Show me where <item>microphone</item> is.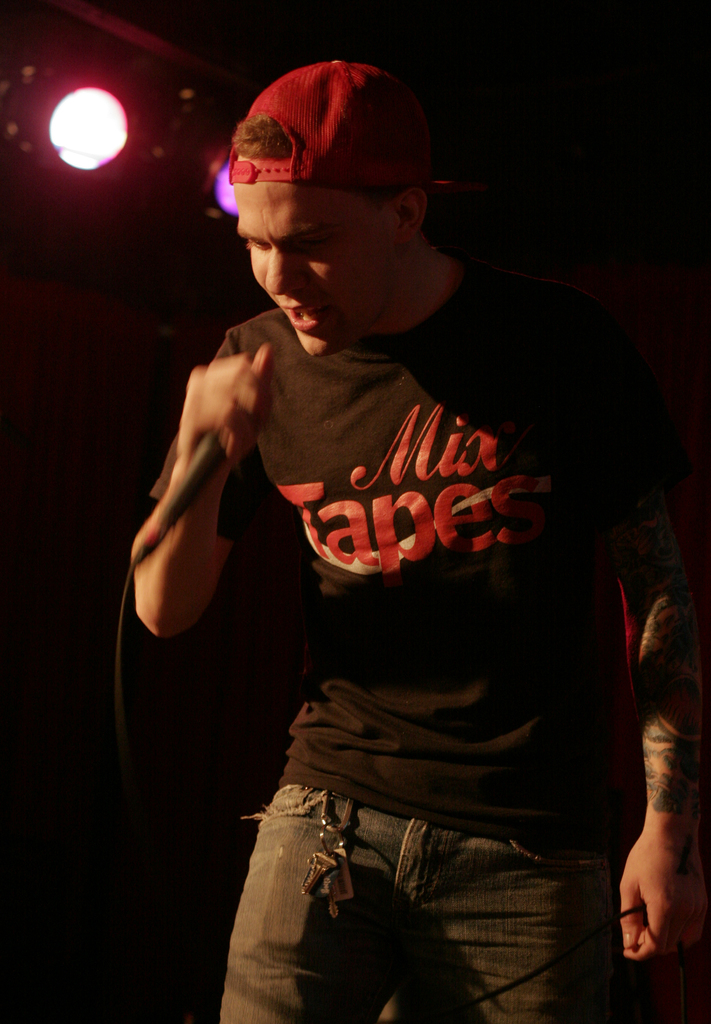
<item>microphone</item> is at [x1=140, y1=428, x2=223, y2=556].
